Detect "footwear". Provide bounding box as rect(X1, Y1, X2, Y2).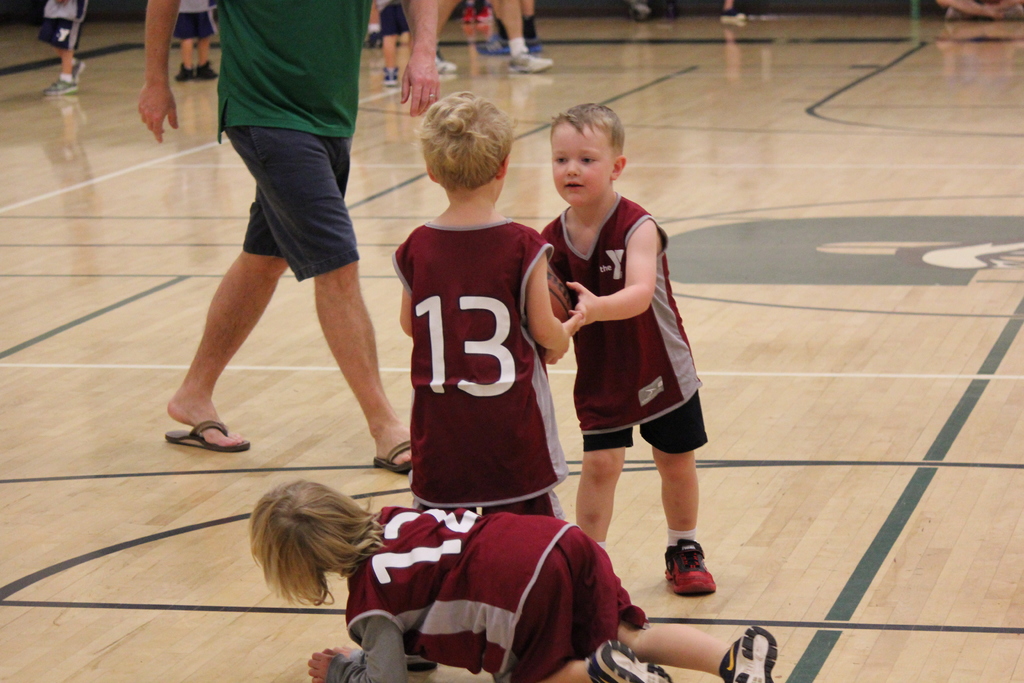
rect(196, 61, 216, 77).
